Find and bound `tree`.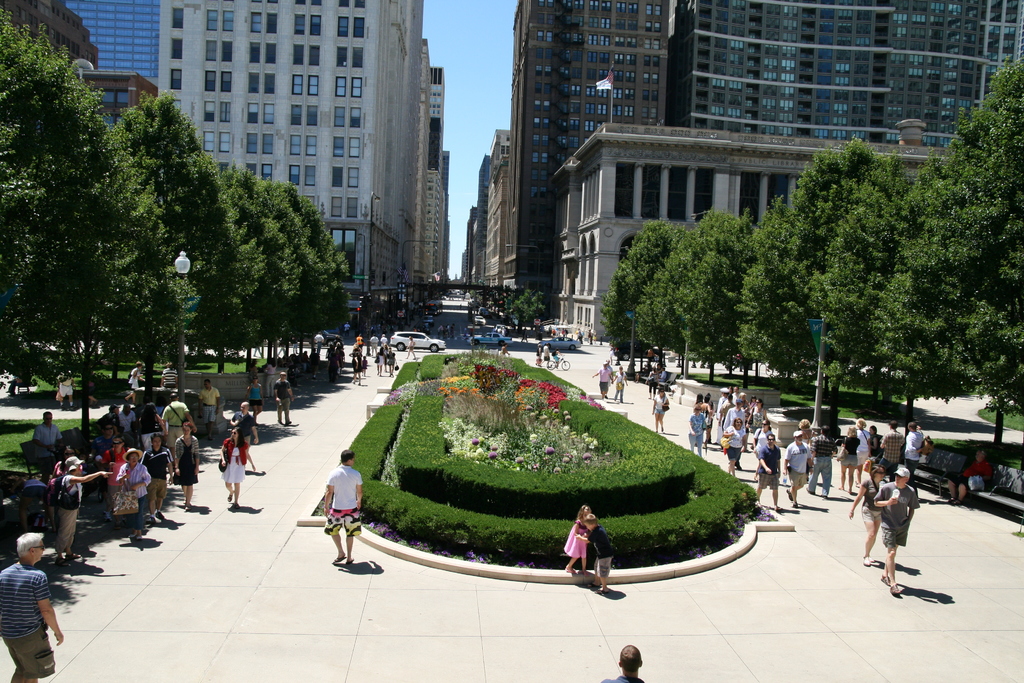
Bound: select_region(687, 209, 759, 393).
